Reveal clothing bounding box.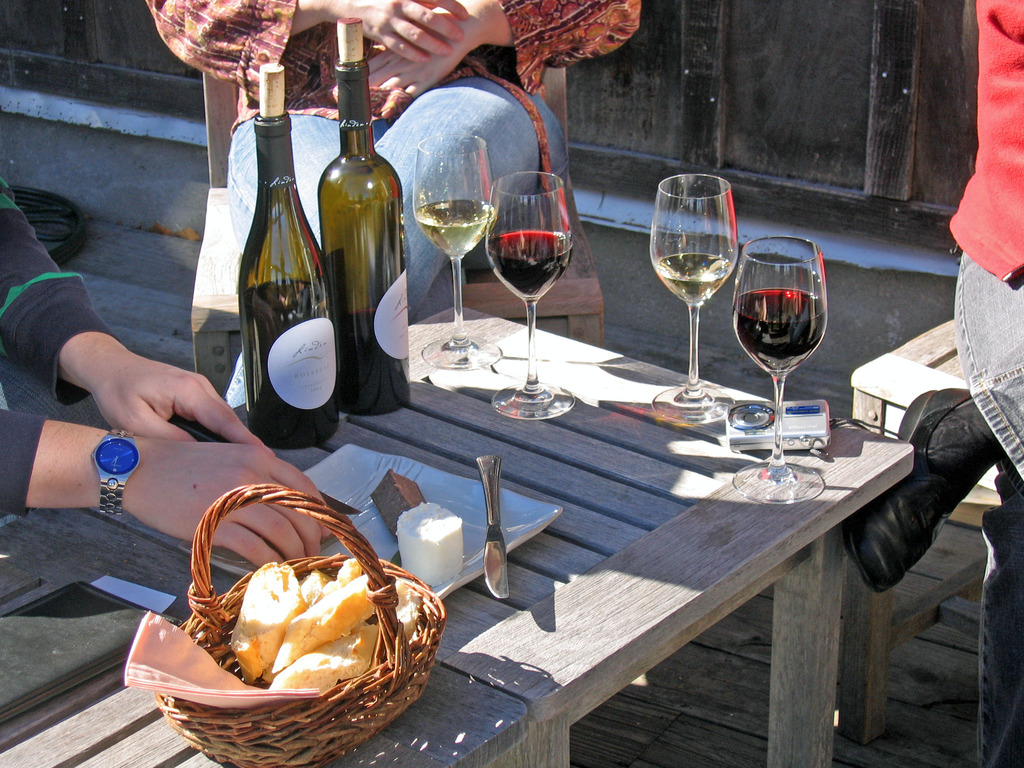
Revealed: Rect(948, 0, 1023, 767).
